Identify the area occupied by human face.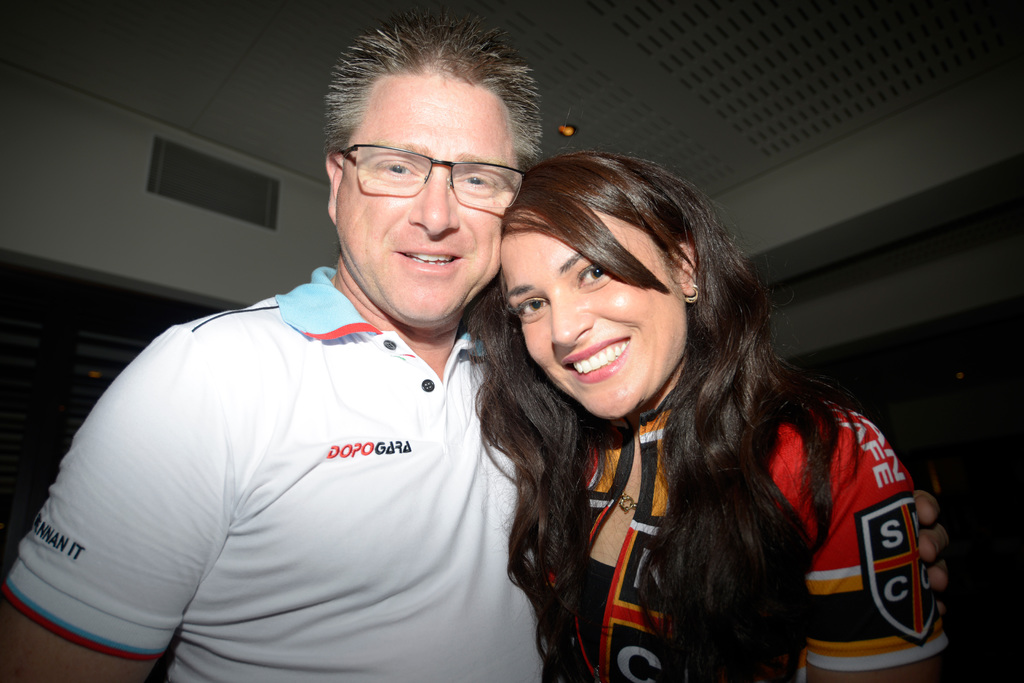
Area: [left=493, top=207, right=680, bottom=422].
